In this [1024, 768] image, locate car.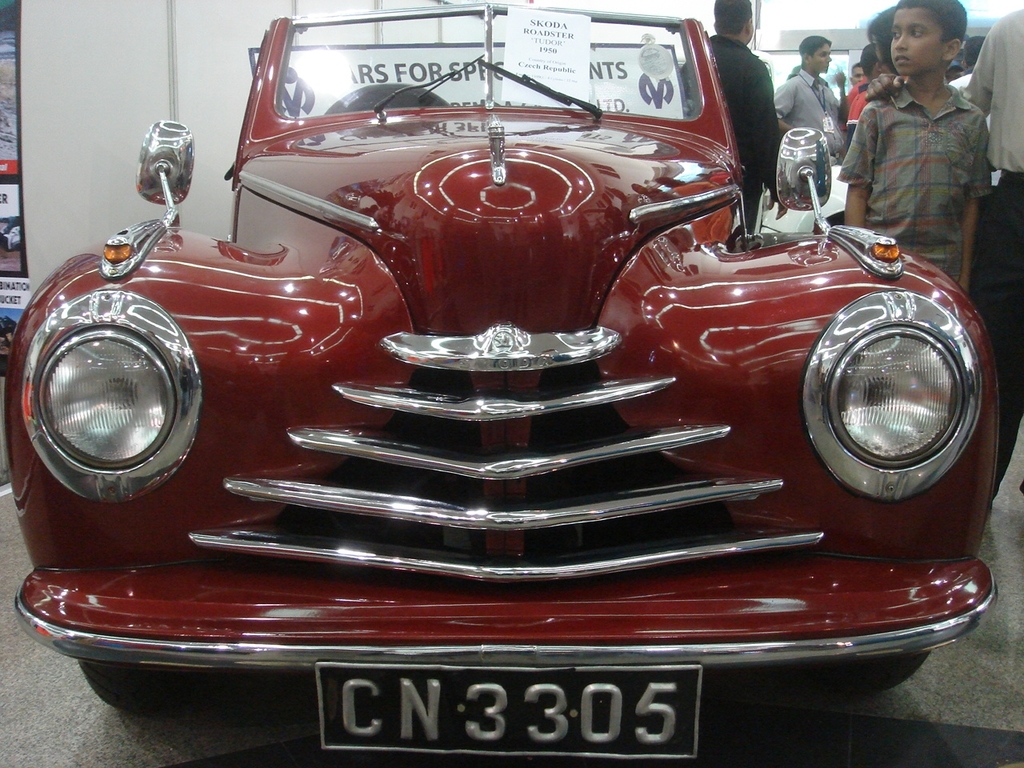
Bounding box: <box>41,85,959,756</box>.
